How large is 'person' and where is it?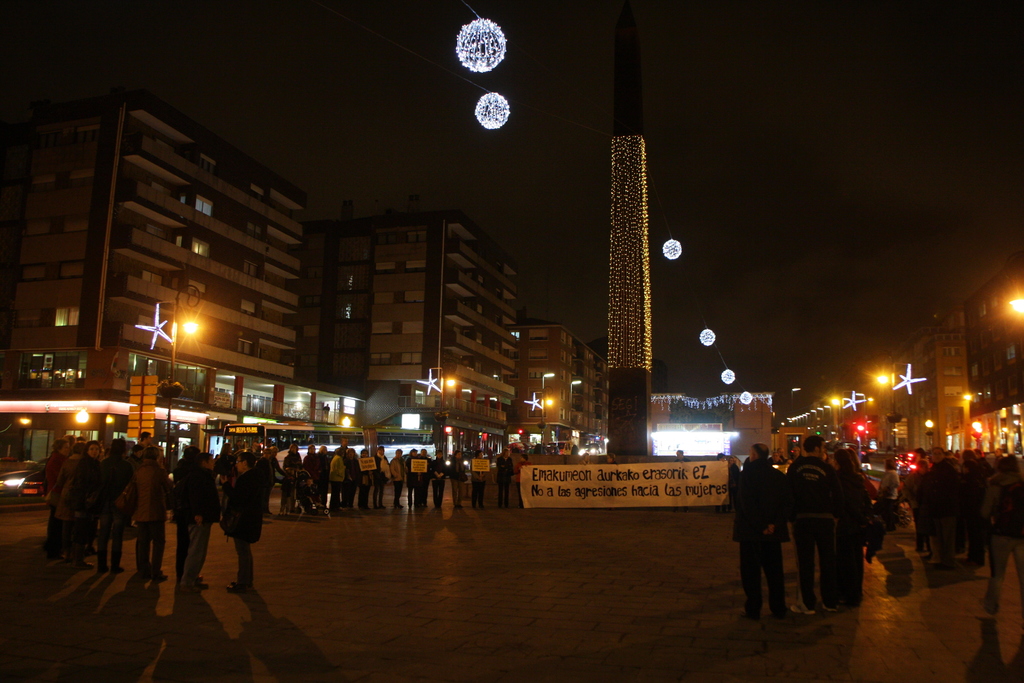
Bounding box: <box>303,438,319,511</box>.
